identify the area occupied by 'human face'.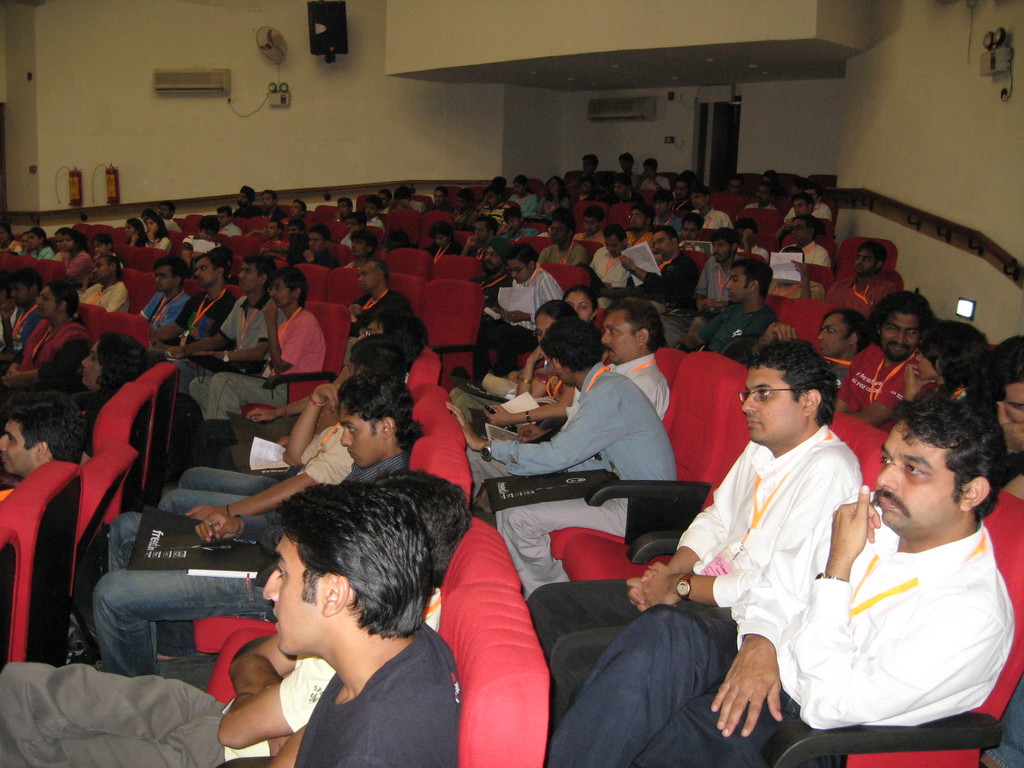
Area: rect(147, 221, 157, 236).
